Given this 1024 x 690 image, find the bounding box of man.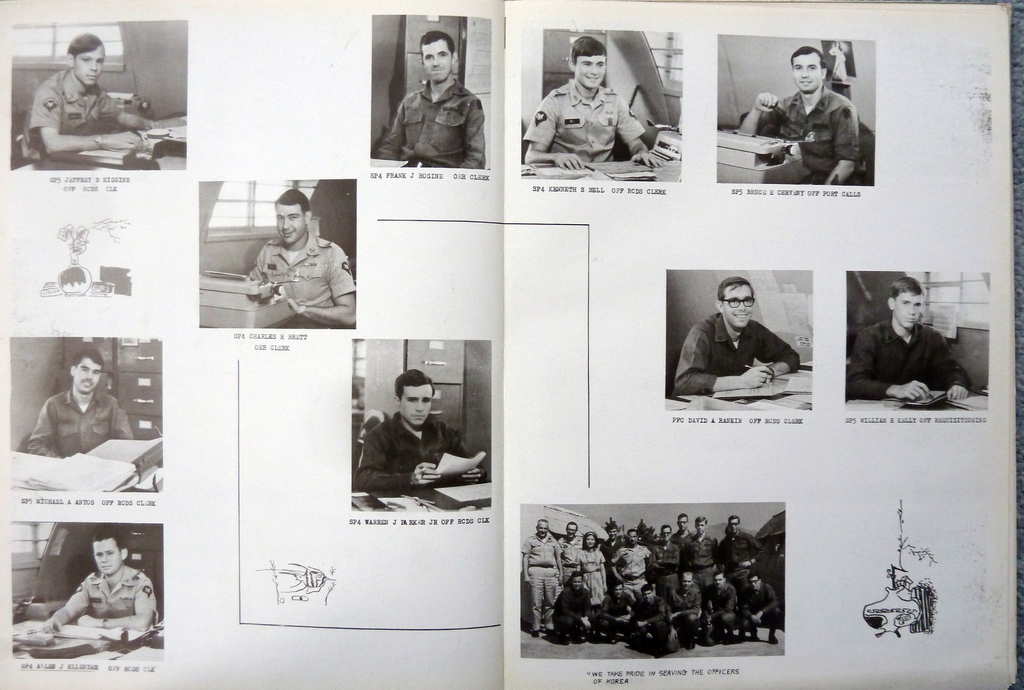
bbox=(246, 193, 367, 323).
